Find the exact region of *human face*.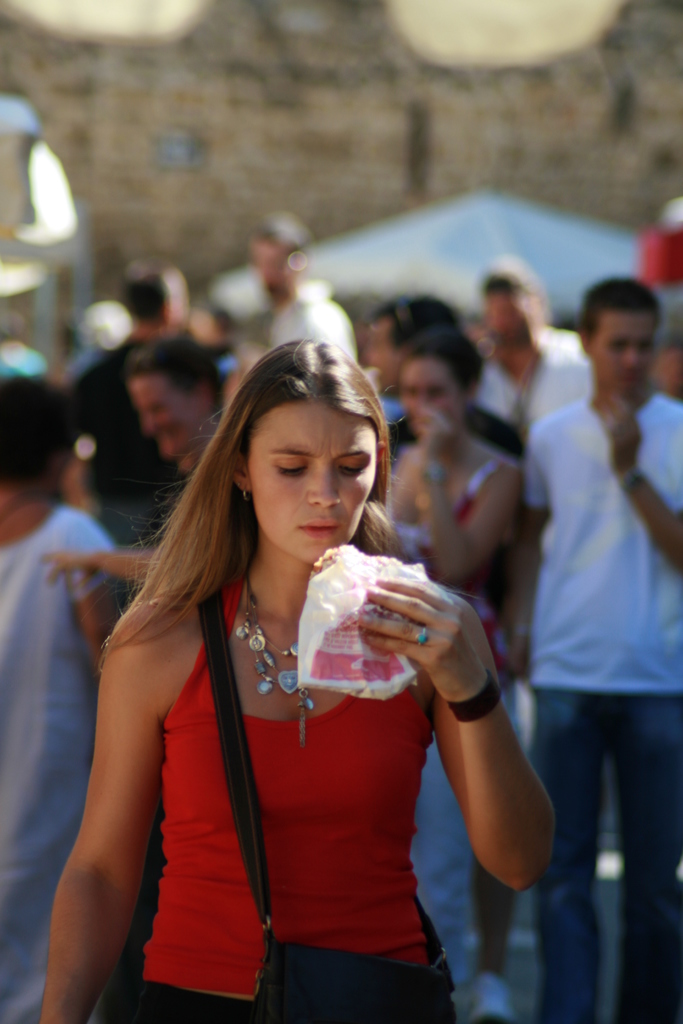
Exact region: x1=595, y1=309, x2=650, y2=400.
